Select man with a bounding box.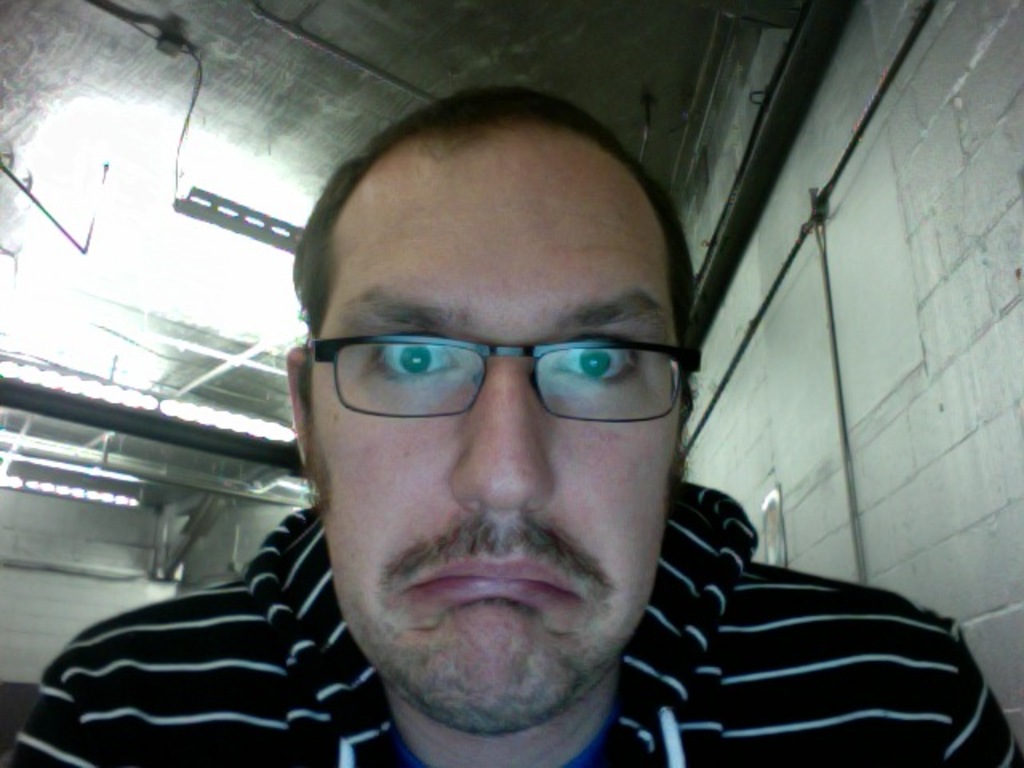
x1=29, y1=94, x2=886, y2=766.
